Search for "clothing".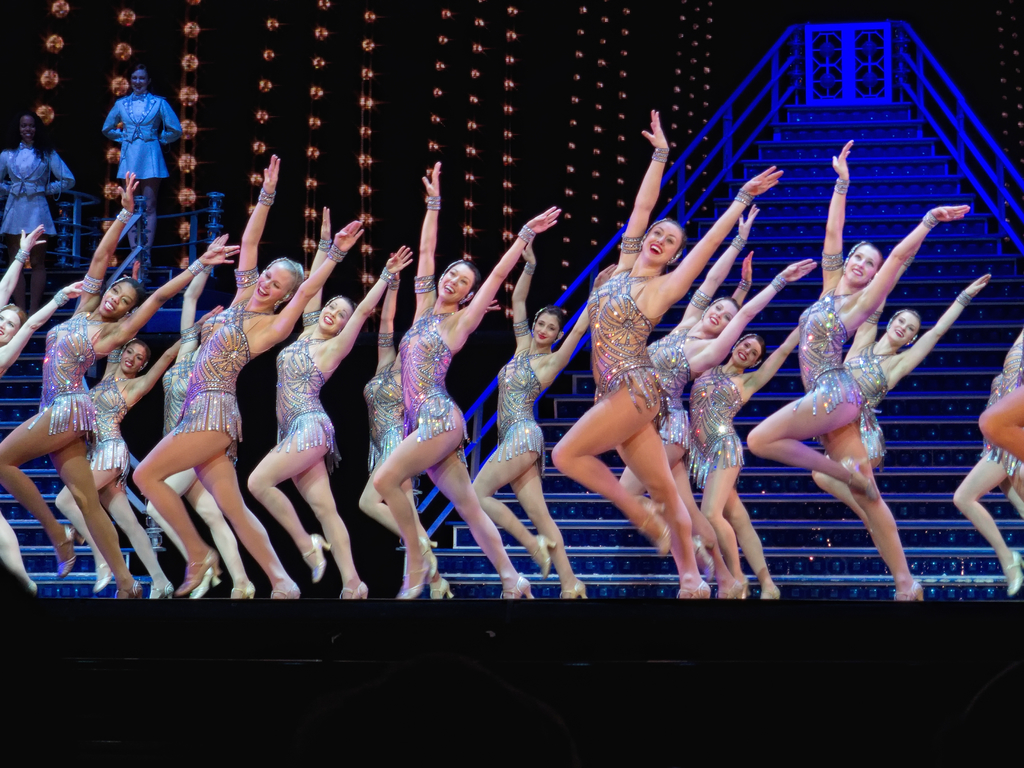
Found at 641, 322, 692, 458.
